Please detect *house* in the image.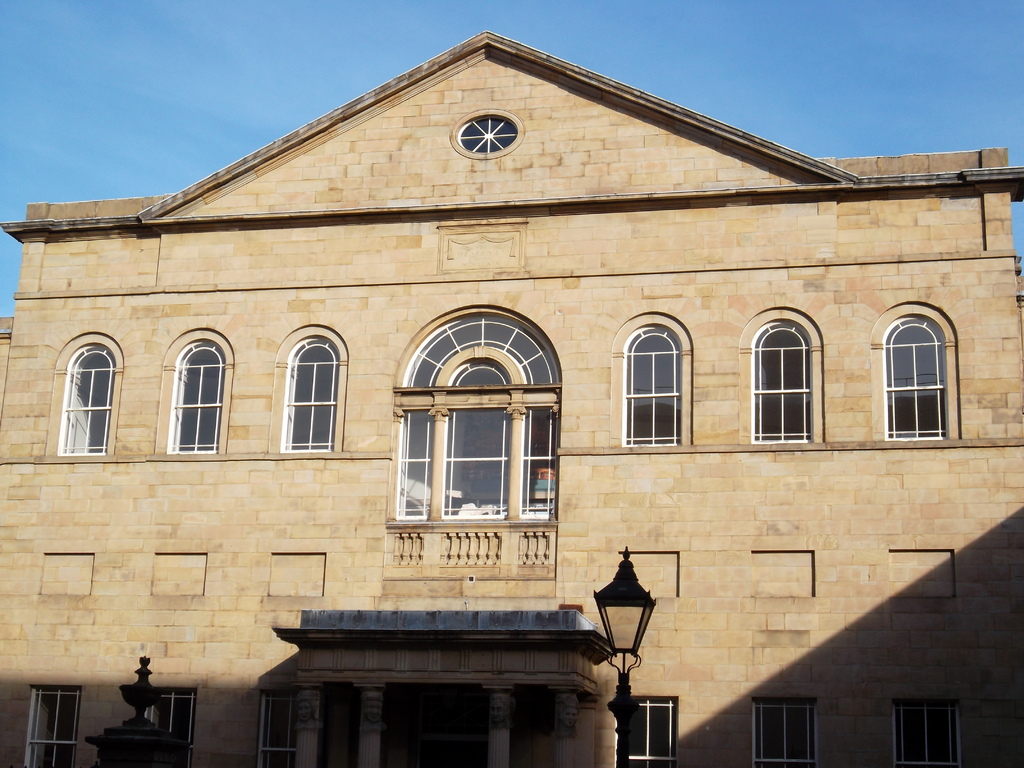
select_region(0, 28, 1023, 767).
